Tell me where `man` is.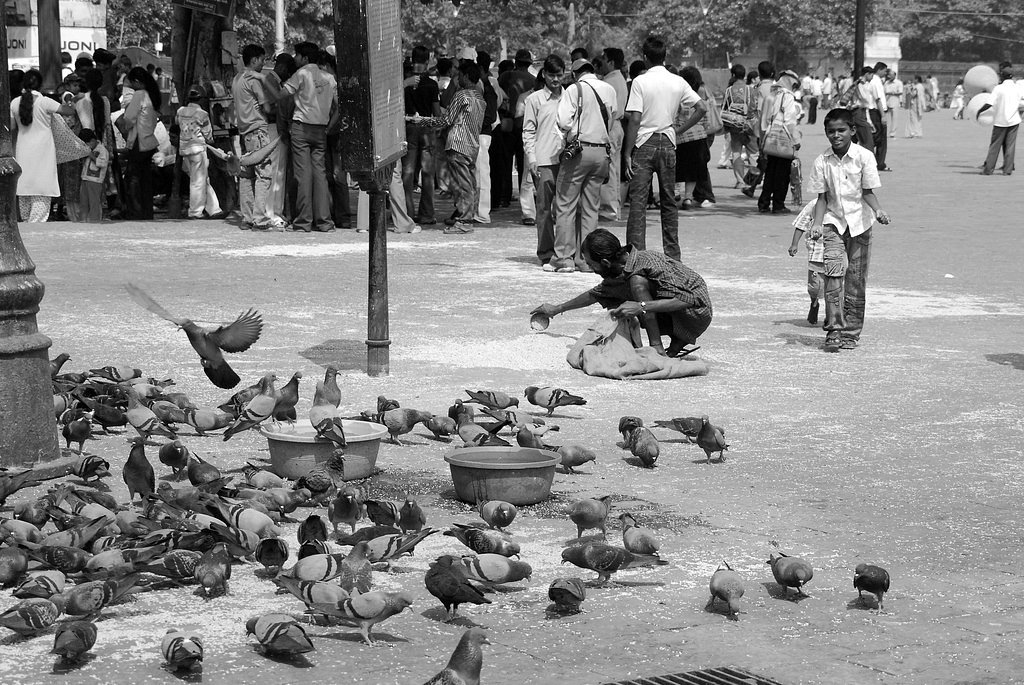
`man` is at <box>863,61,891,172</box>.
